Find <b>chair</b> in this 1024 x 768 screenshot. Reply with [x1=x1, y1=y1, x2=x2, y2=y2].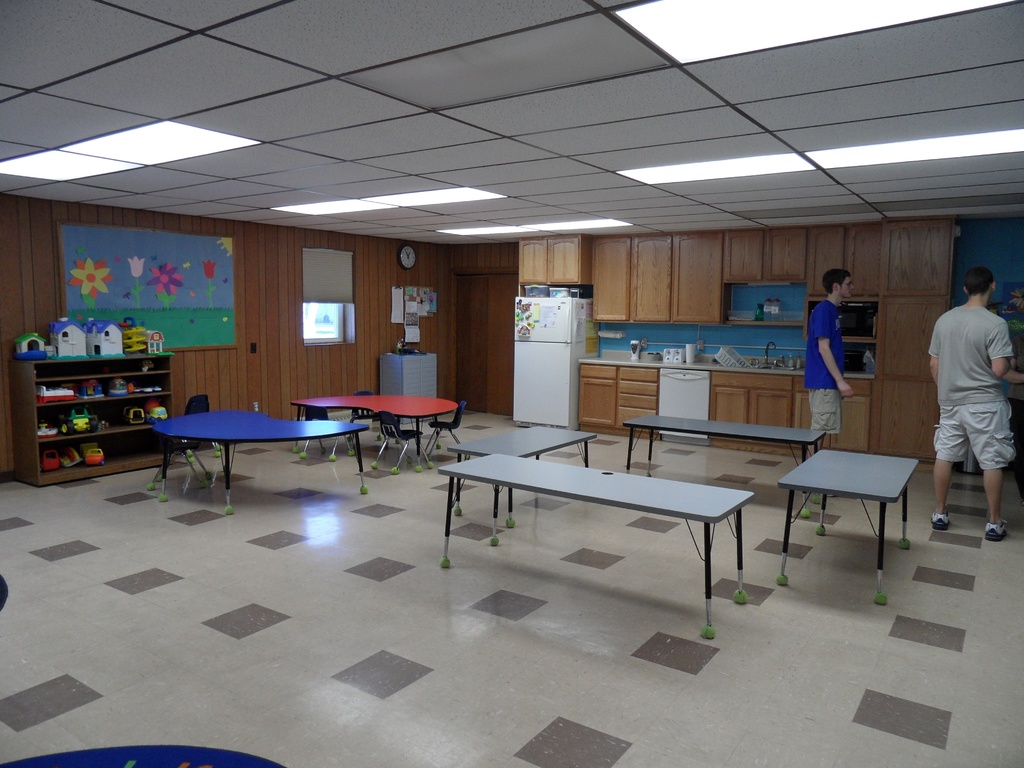
[x1=154, y1=389, x2=221, y2=498].
